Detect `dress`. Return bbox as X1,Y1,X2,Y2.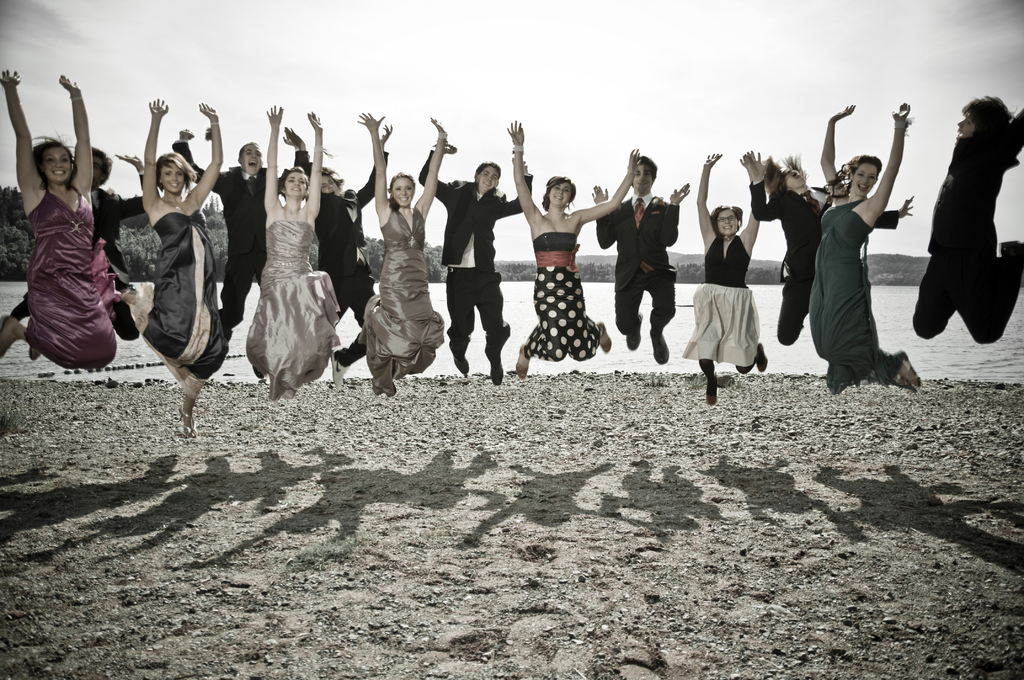
140,215,231,403.
